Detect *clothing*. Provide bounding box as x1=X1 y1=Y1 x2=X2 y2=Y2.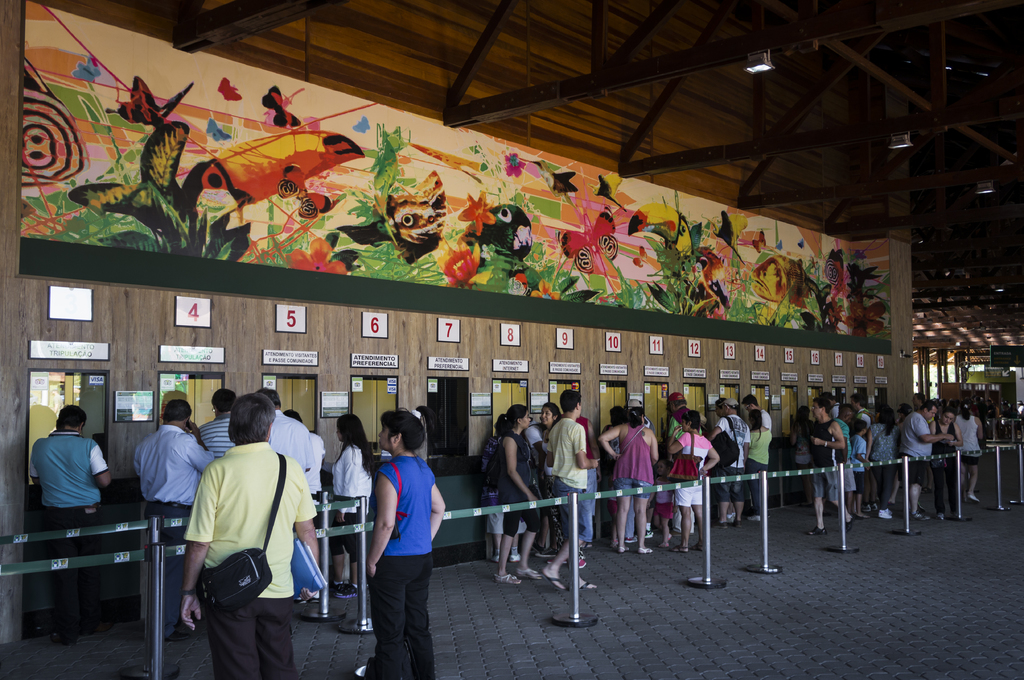
x1=521 y1=421 x2=584 y2=557.
